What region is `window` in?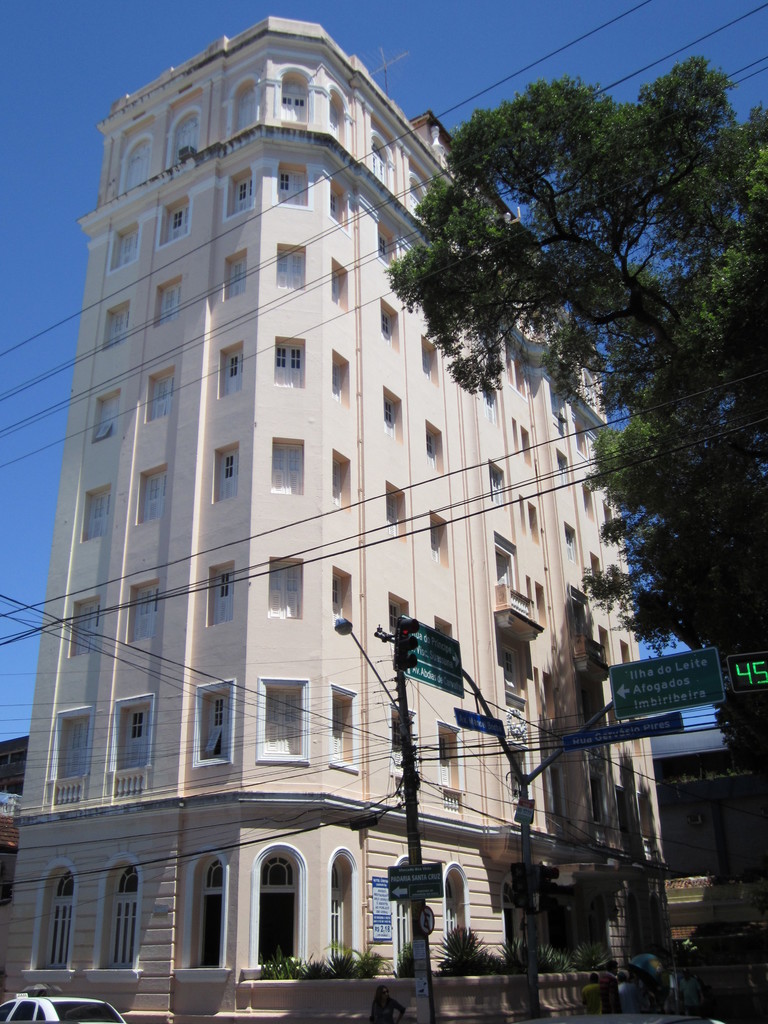
locate(387, 397, 401, 437).
